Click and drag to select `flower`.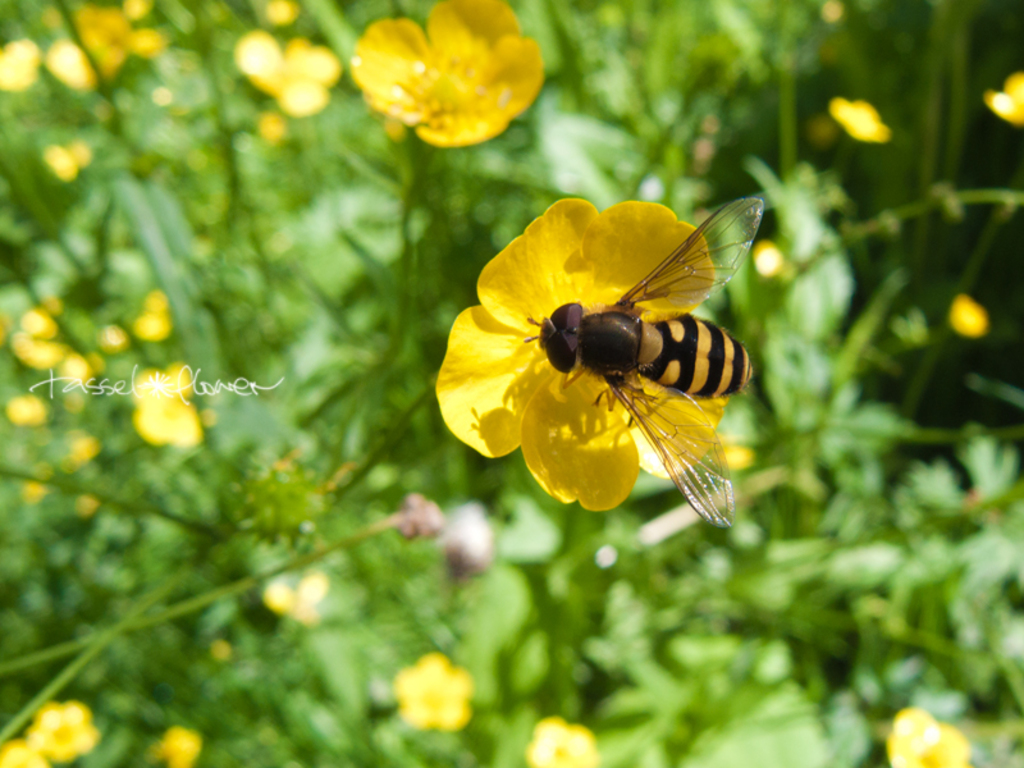
Selection: [x1=500, y1=489, x2=571, y2=556].
